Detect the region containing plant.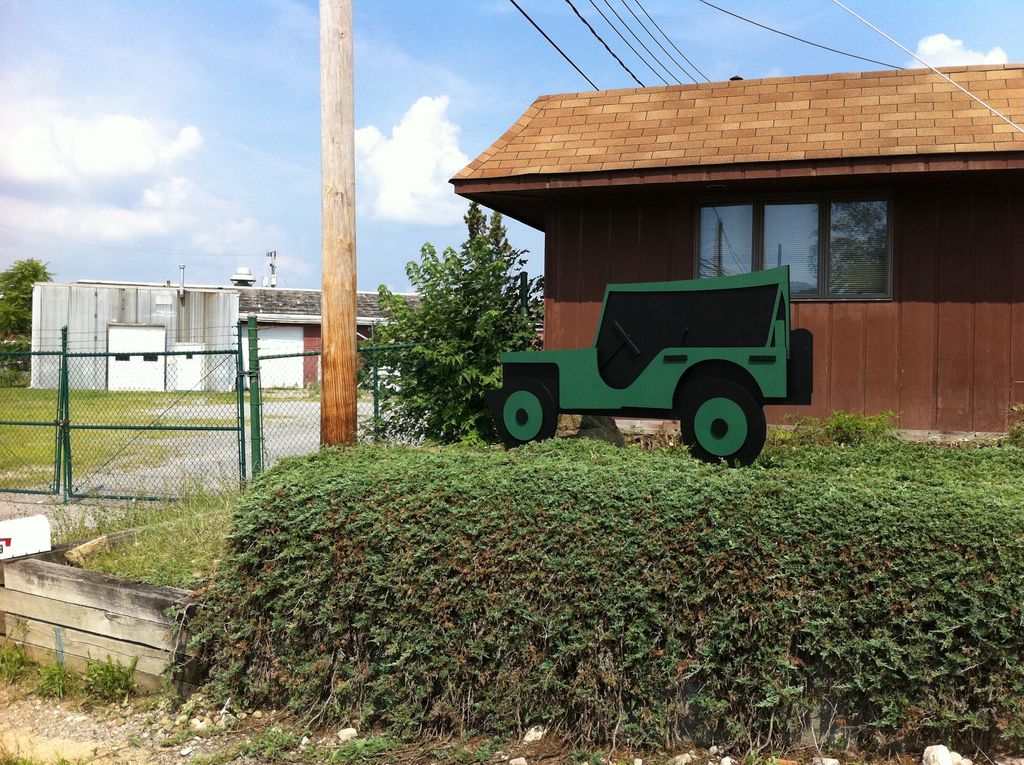
(71,755,92,764).
